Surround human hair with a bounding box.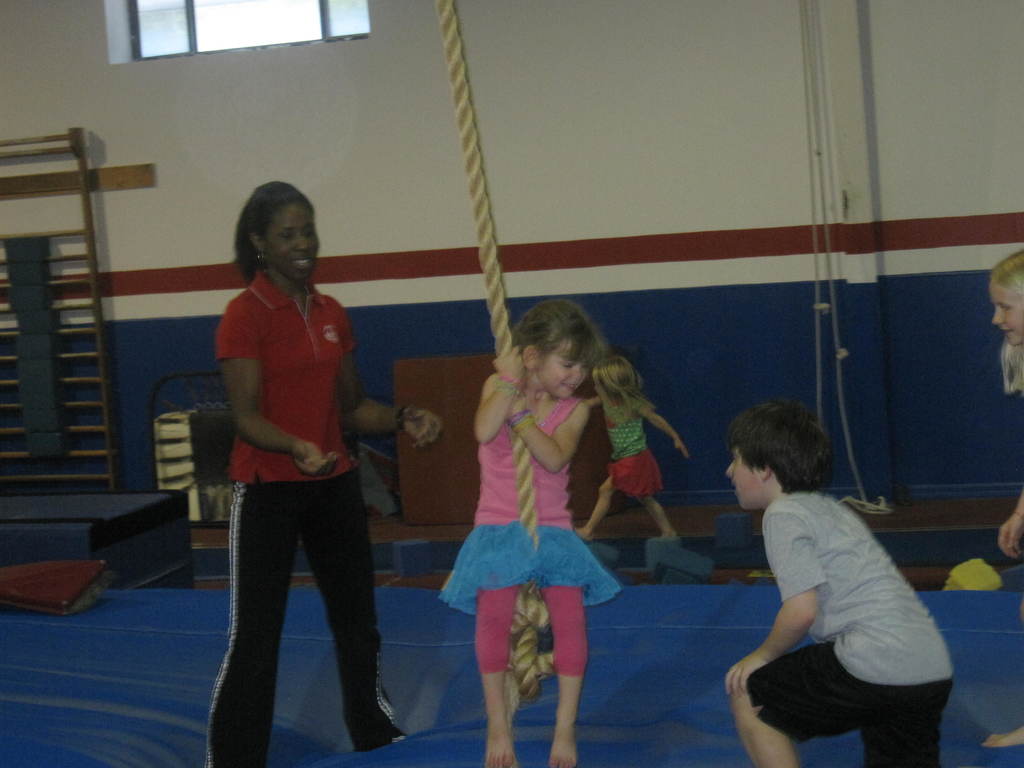
730 409 831 518.
